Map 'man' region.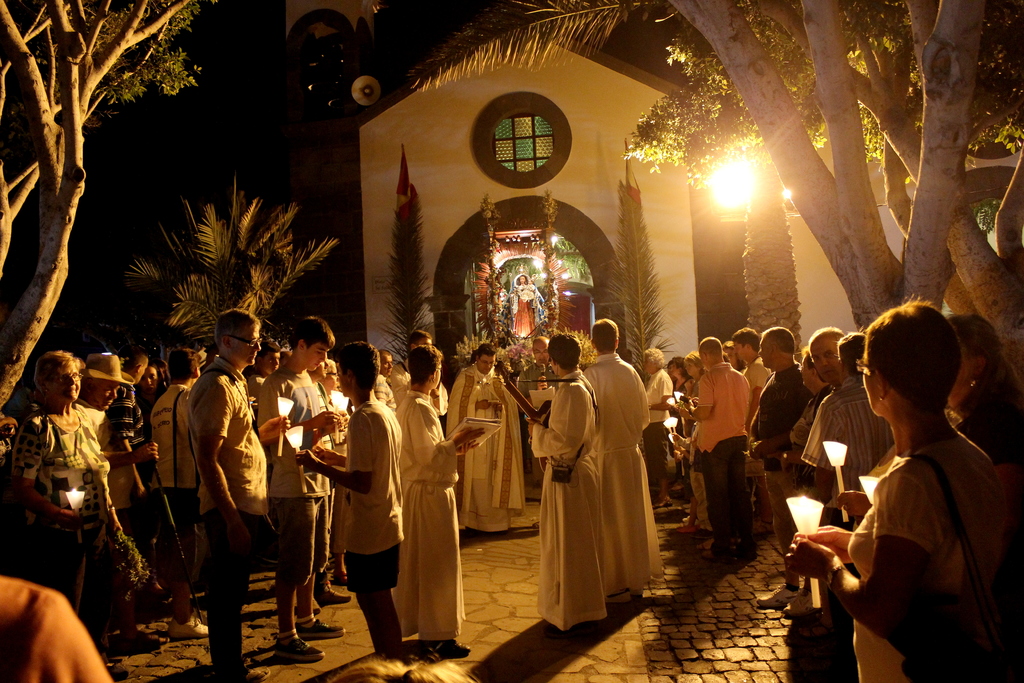
Mapped to 800 328 850 390.
